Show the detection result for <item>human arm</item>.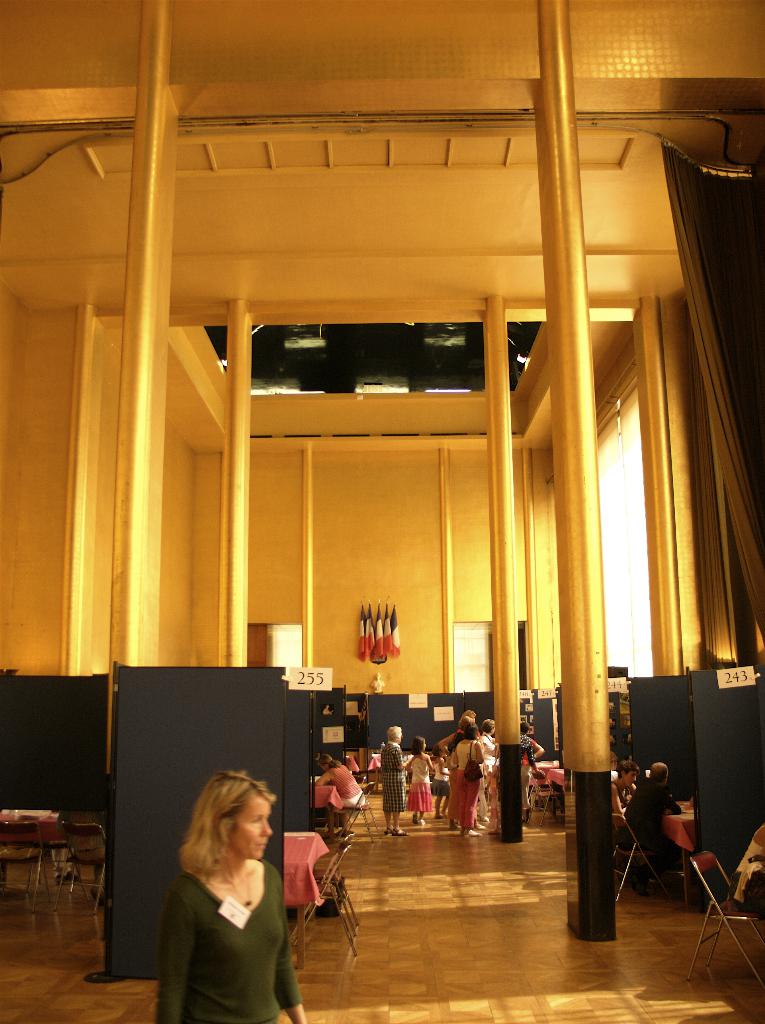
493 738 500 759.
